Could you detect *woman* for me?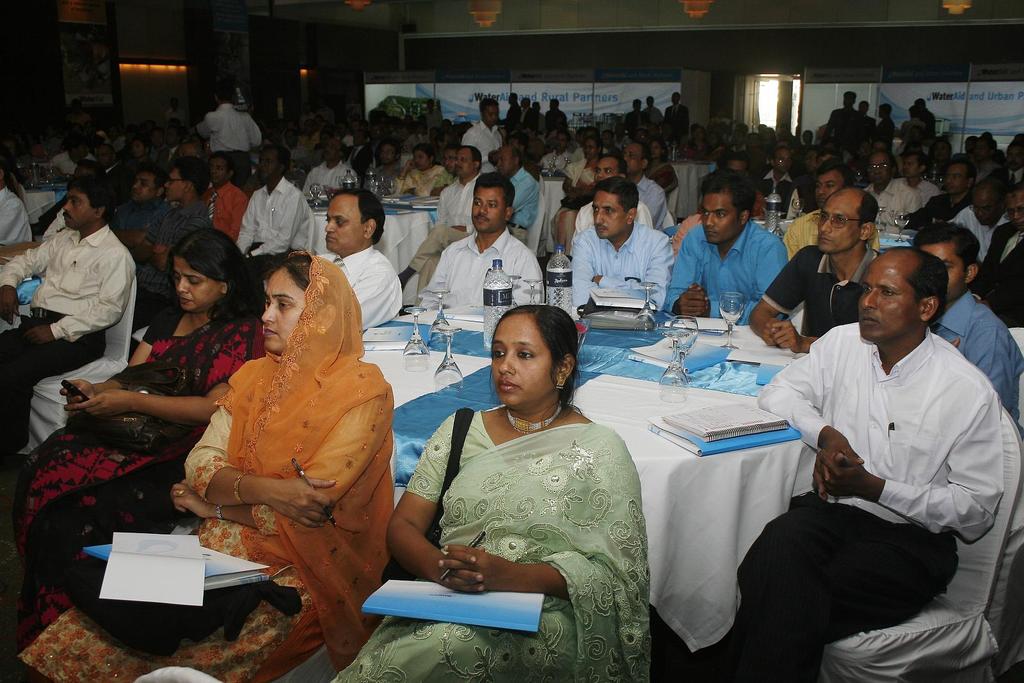
Detection result: (10,252,395,682).
